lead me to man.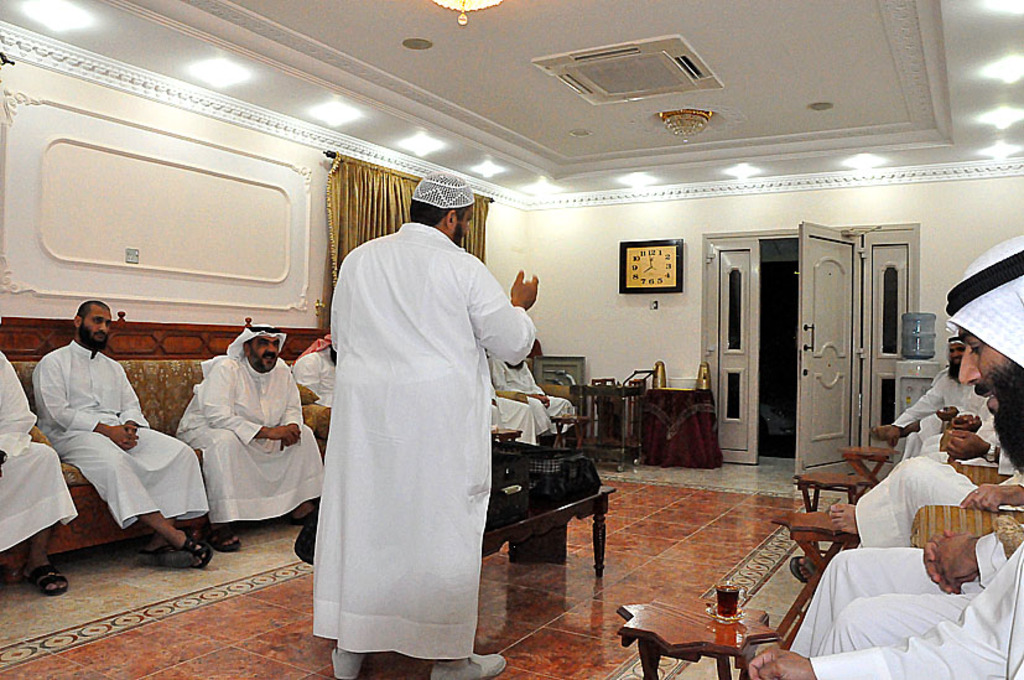
Lead to [x1=21, y1=296, x2=167, y2=582].
